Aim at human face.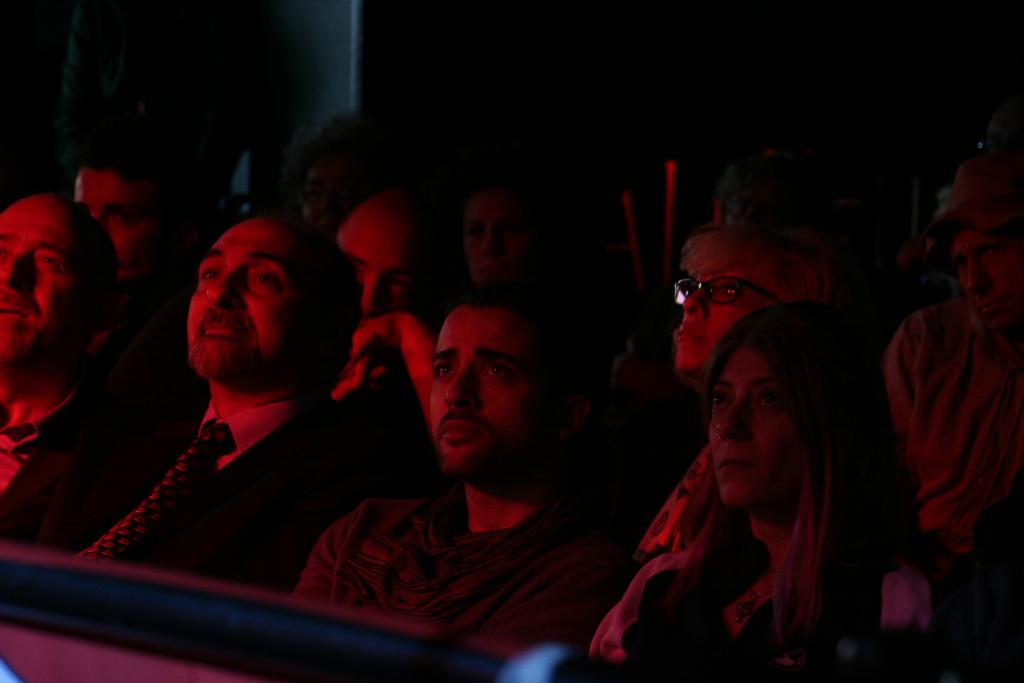
Aimed at 426,312,538,473.
